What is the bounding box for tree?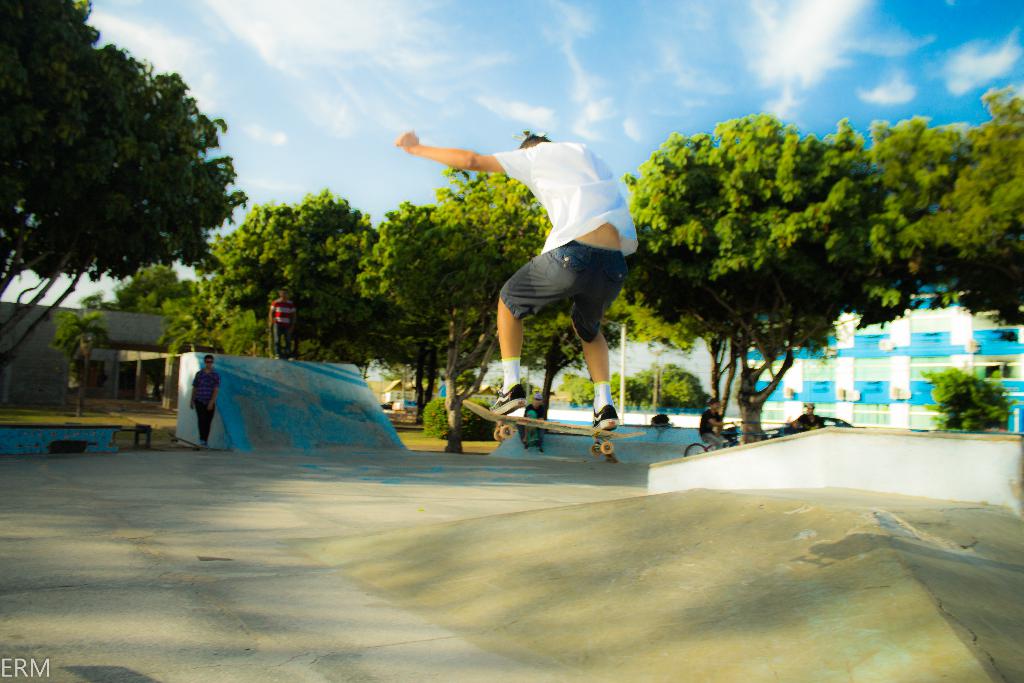
x1=49, y1=298, x2=108, y2=420.
